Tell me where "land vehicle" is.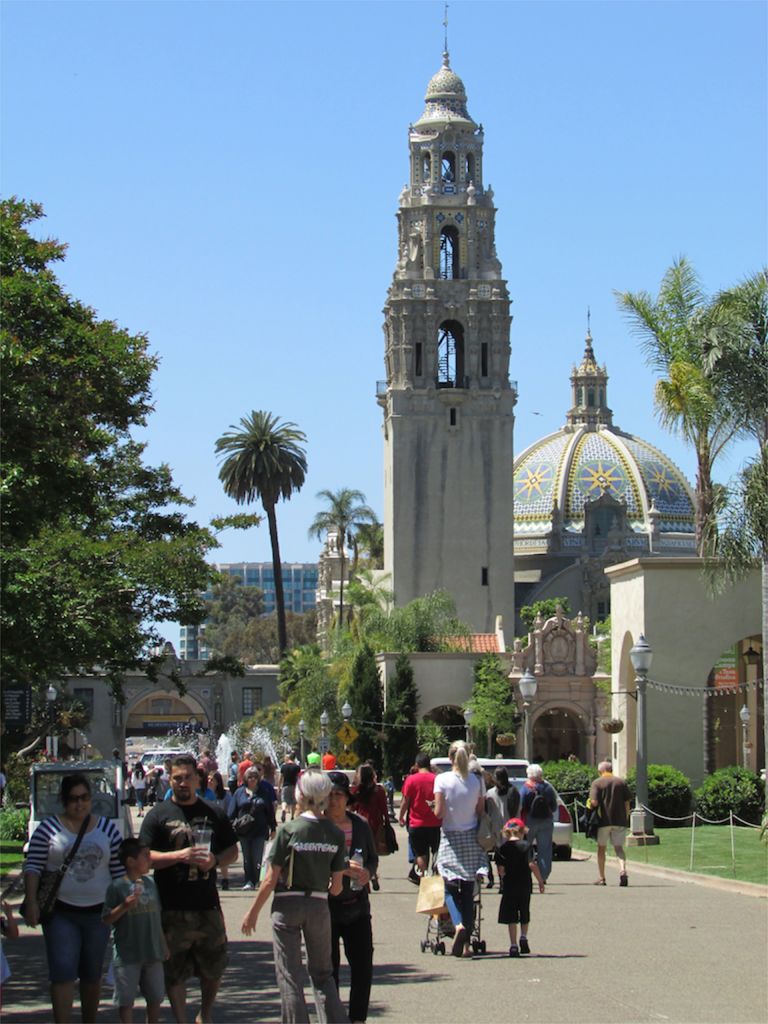
"land vehicle" is at pyautogui.locateOnScreen(135, 748, 188, 780).
